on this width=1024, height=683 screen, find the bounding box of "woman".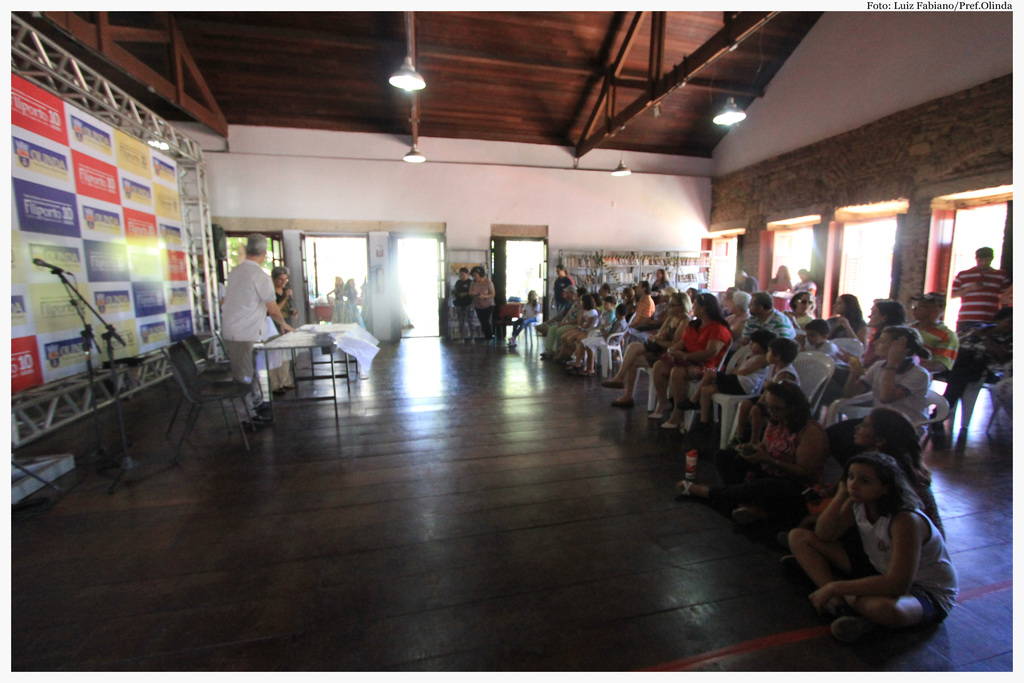
Bounding box: (452, 271, 472, 345).
